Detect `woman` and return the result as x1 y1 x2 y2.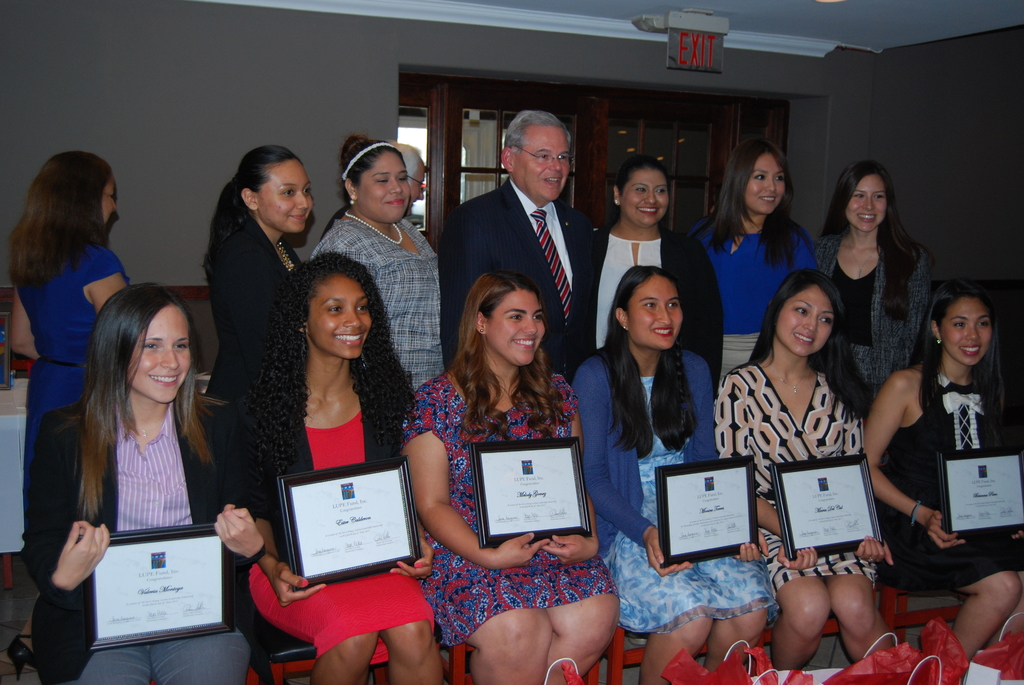
22 281 263 684.
